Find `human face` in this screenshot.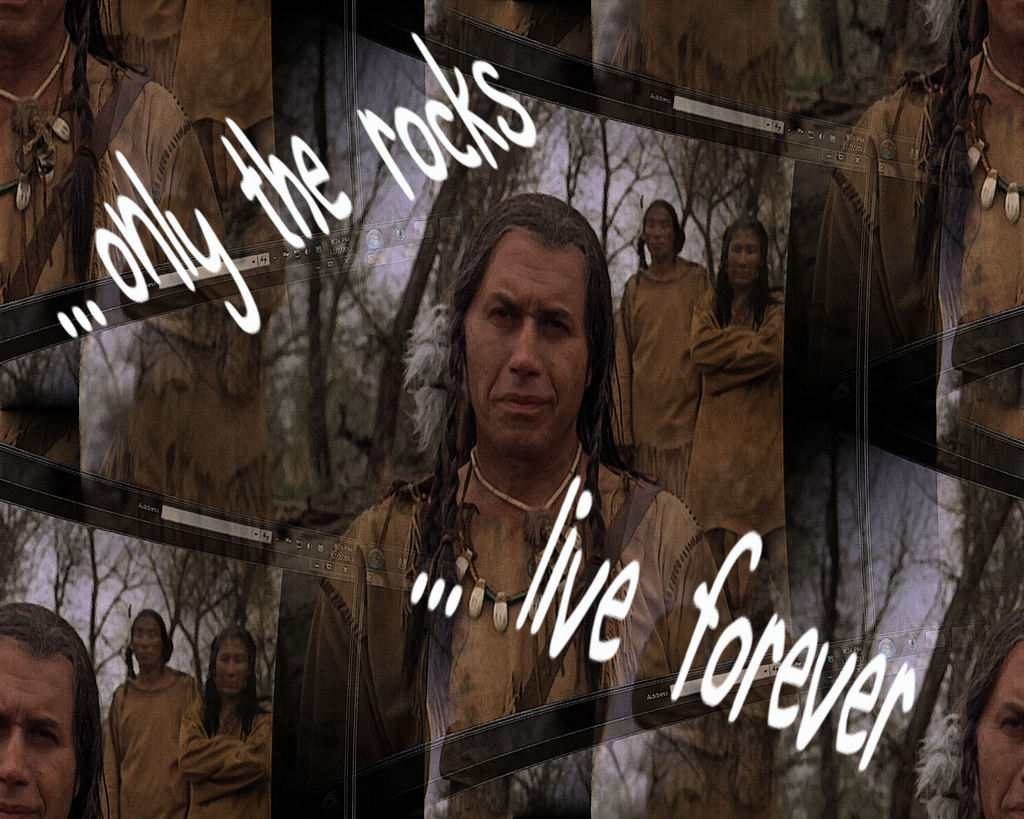
The bounding box for `human face` is bbox=(965, 634, 1023, 818).
